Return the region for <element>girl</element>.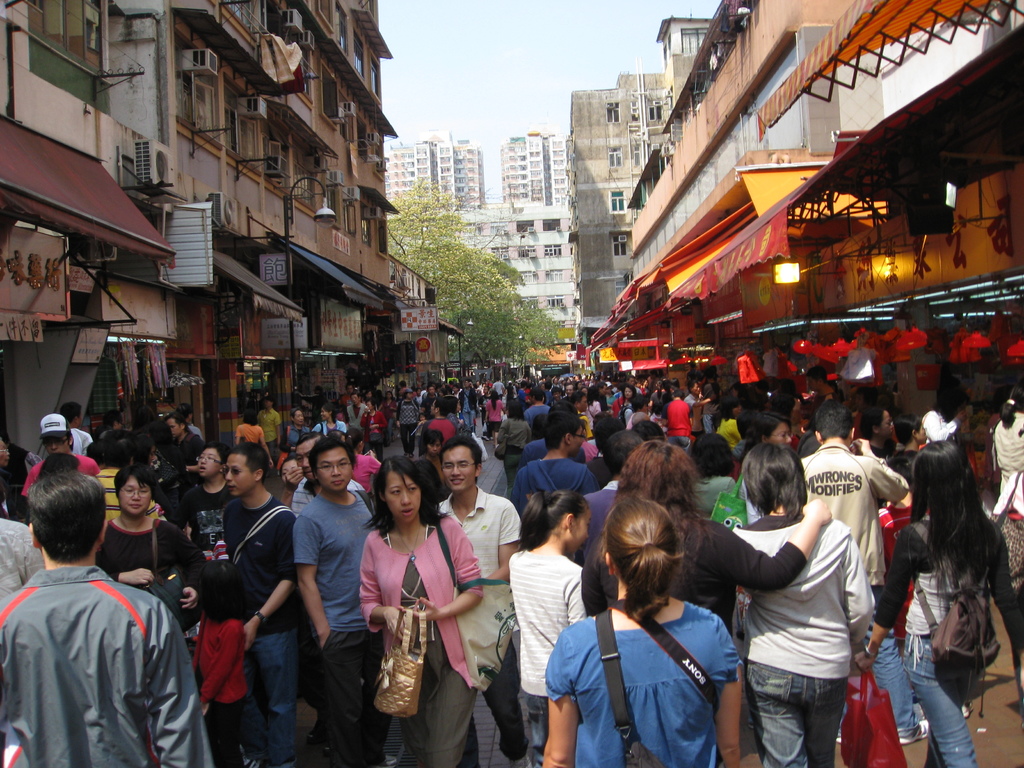
<region>483, 392, 506, 453</region>.
